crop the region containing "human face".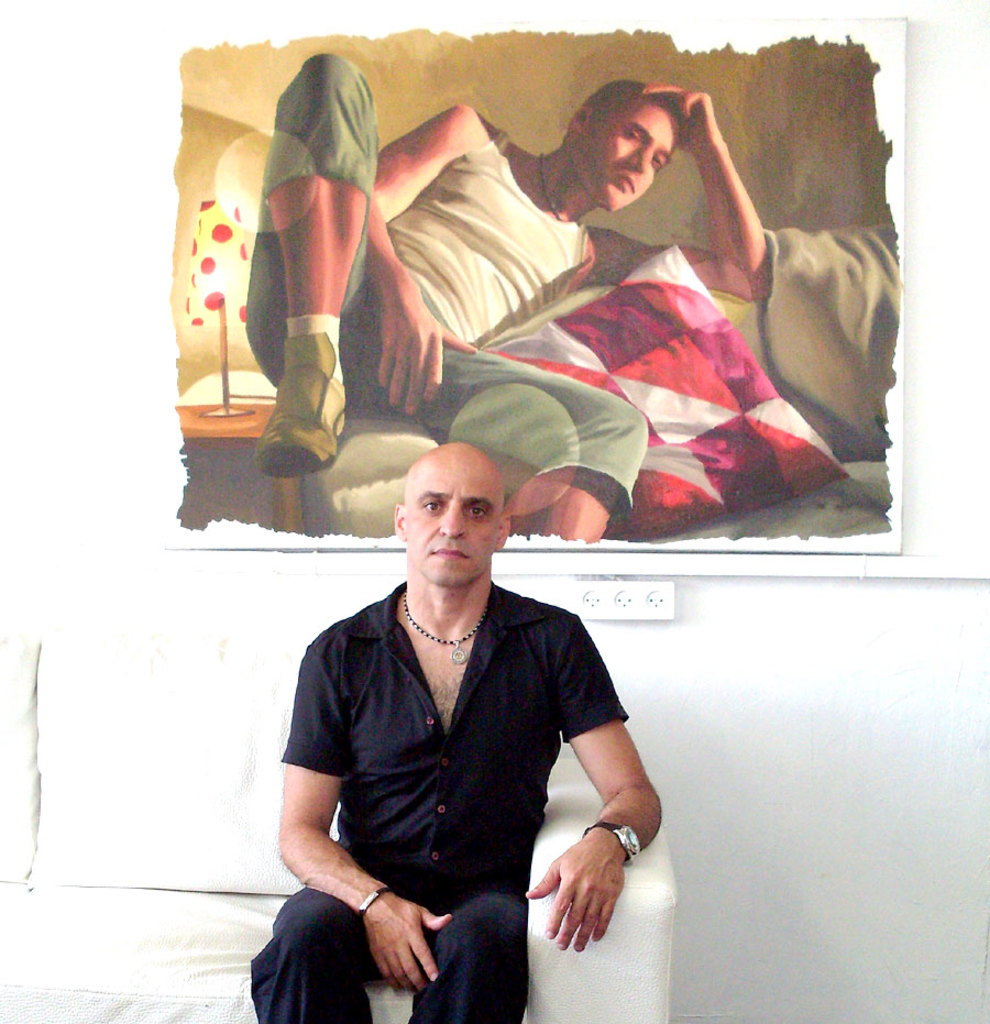
Crop region: 586, 101, 689, 209.
